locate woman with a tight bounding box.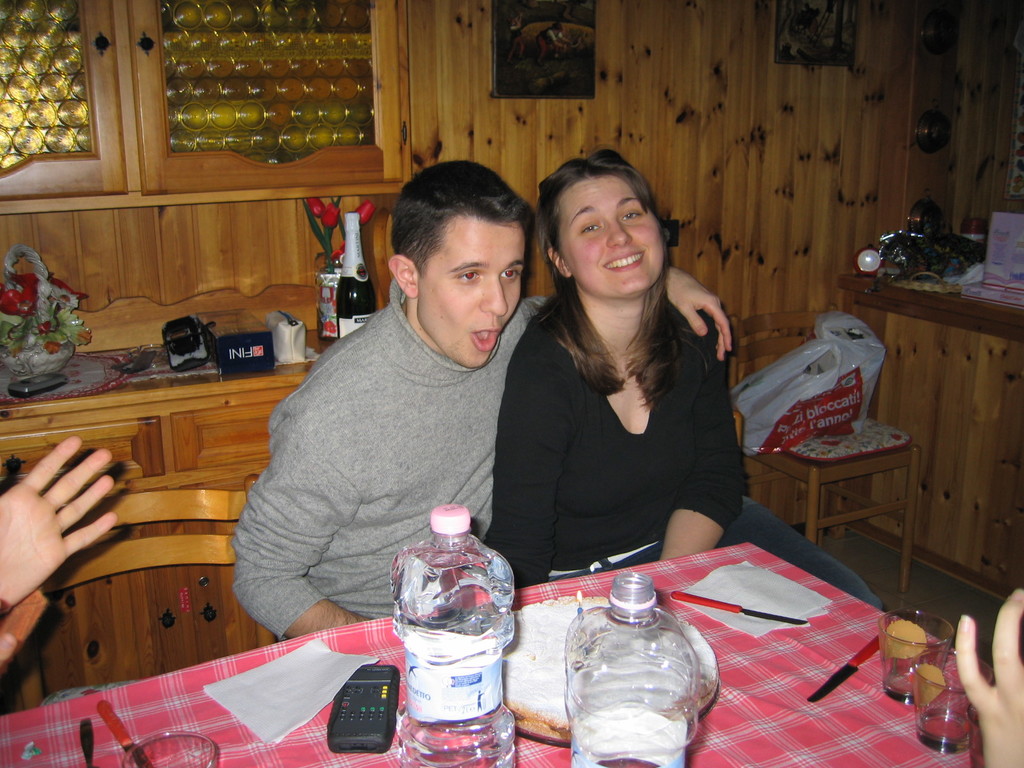
bbox=(475, 142, 883, 612).
